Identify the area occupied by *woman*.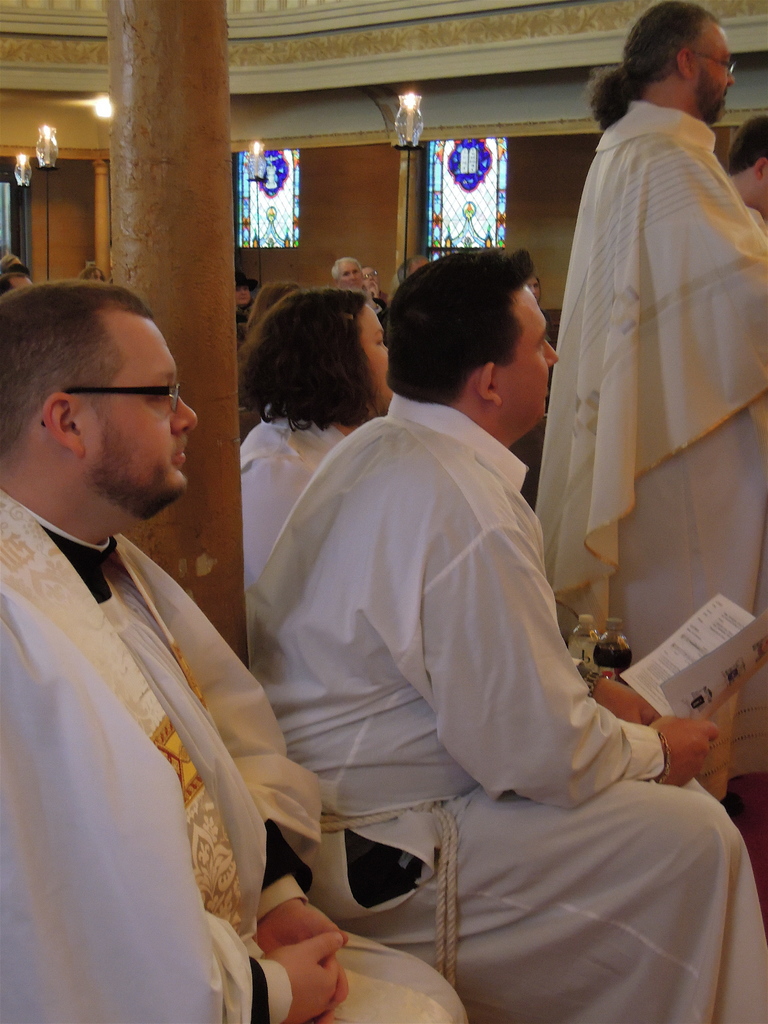
Area: (238, 287, 387, 588).
